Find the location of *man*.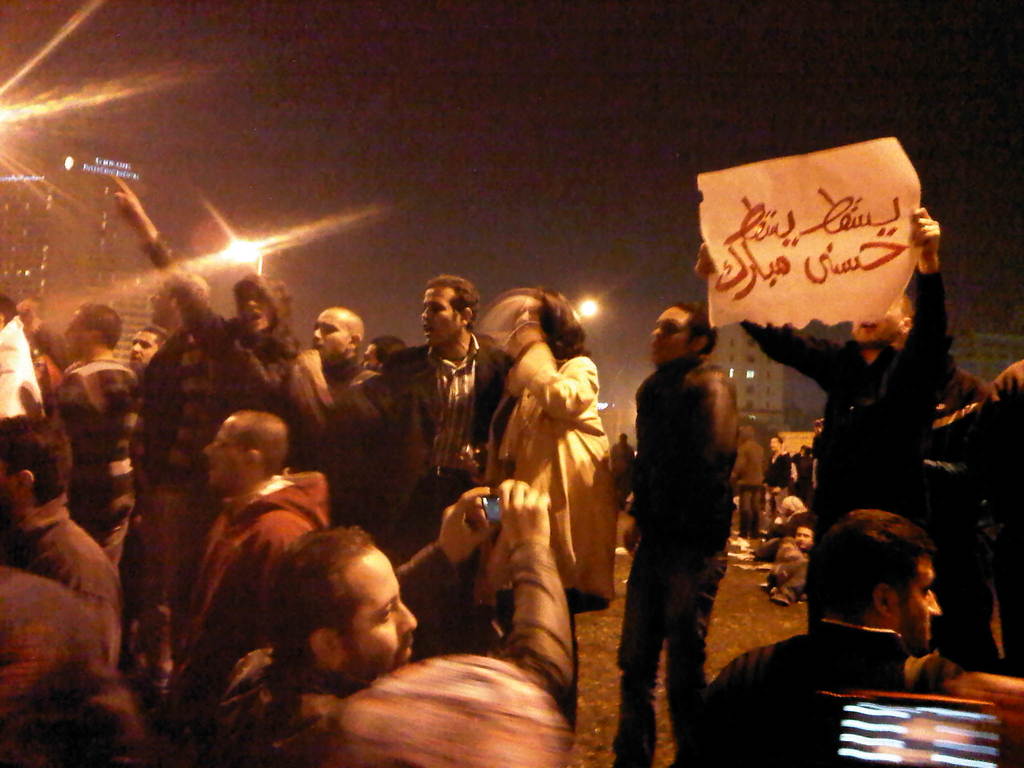
Location: (x1=287, y1=270, x2=525, y2=649).
